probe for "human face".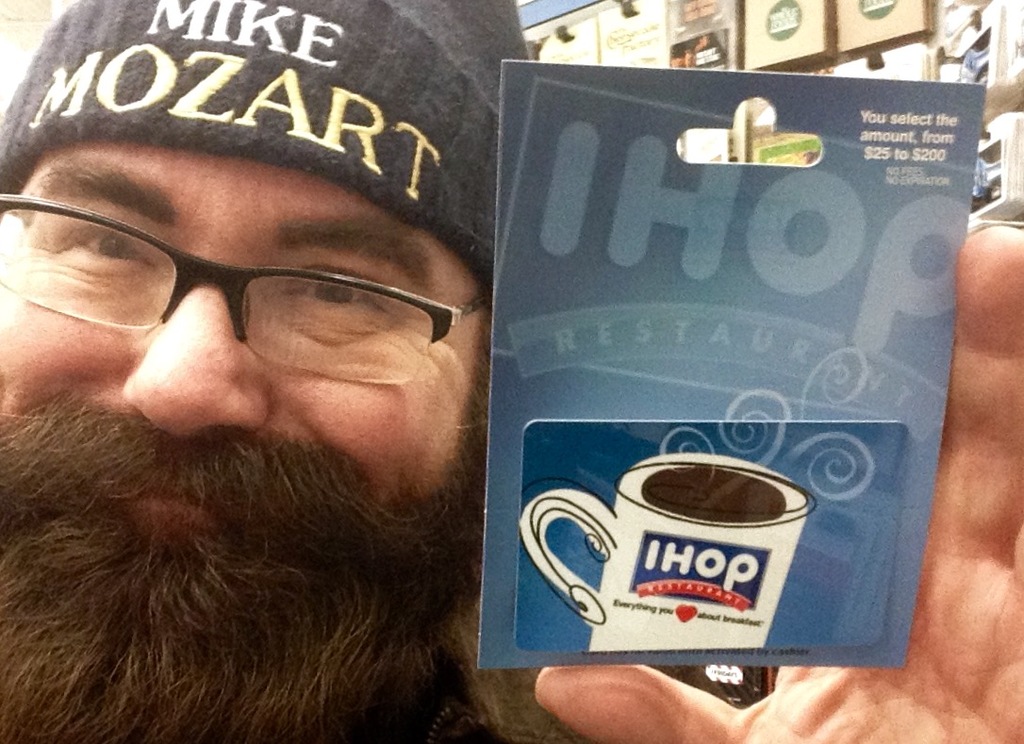
Probe result: [0, 139, 486, 739].
